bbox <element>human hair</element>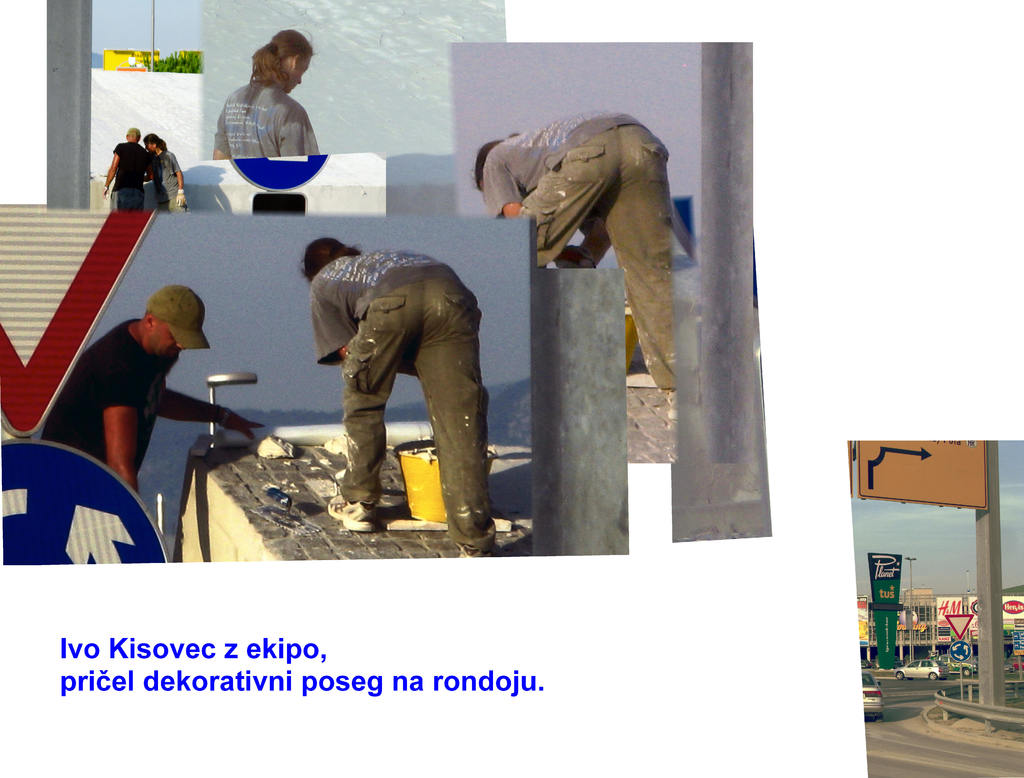
rect(127, 131, 141, 139)
